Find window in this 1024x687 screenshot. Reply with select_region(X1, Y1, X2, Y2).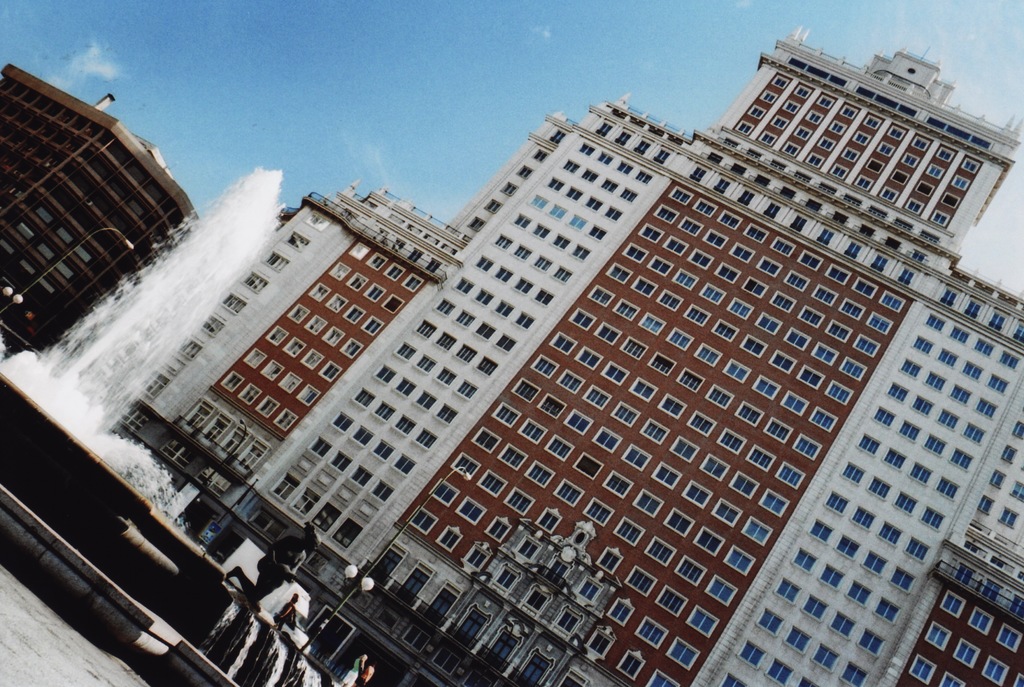
select_region(678, 370, 705, 391).
